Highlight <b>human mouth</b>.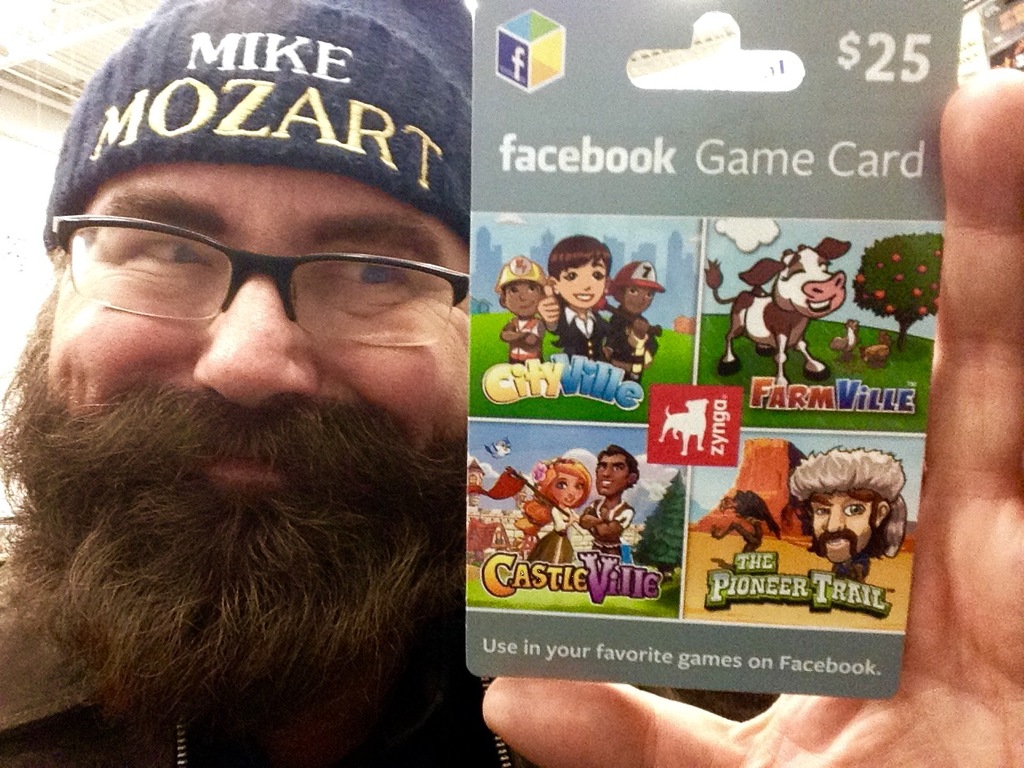
Highlighted region: region(180, 420, 352, 500).
